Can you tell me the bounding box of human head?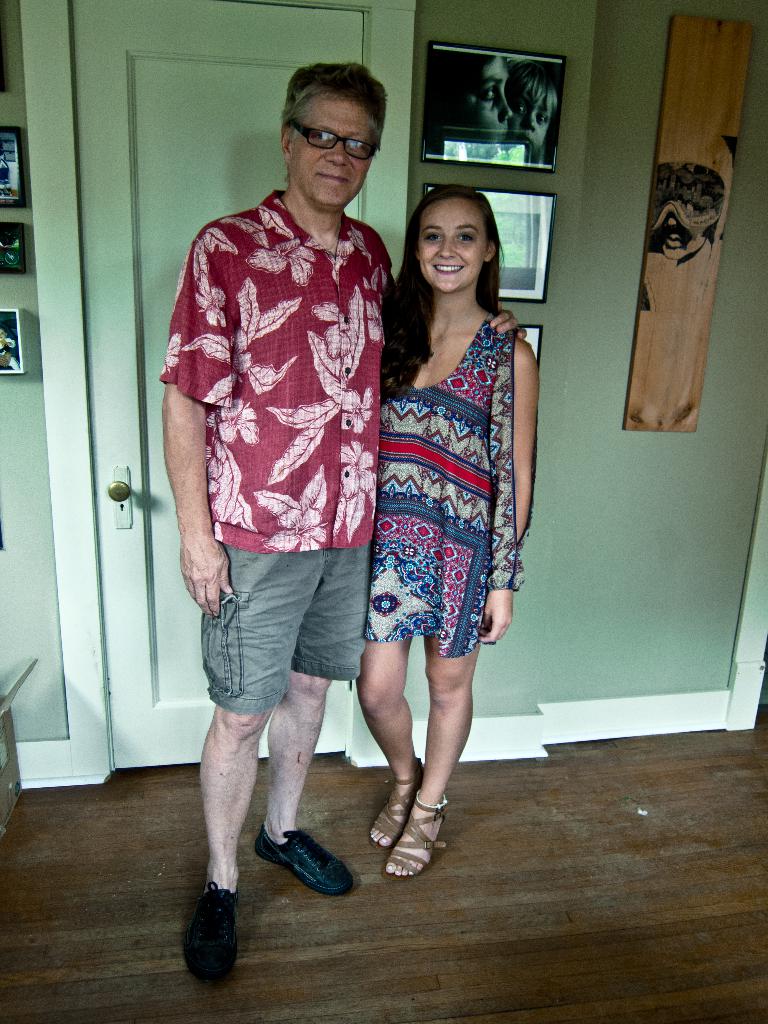
bbox=(276, 61, 390, 218).
